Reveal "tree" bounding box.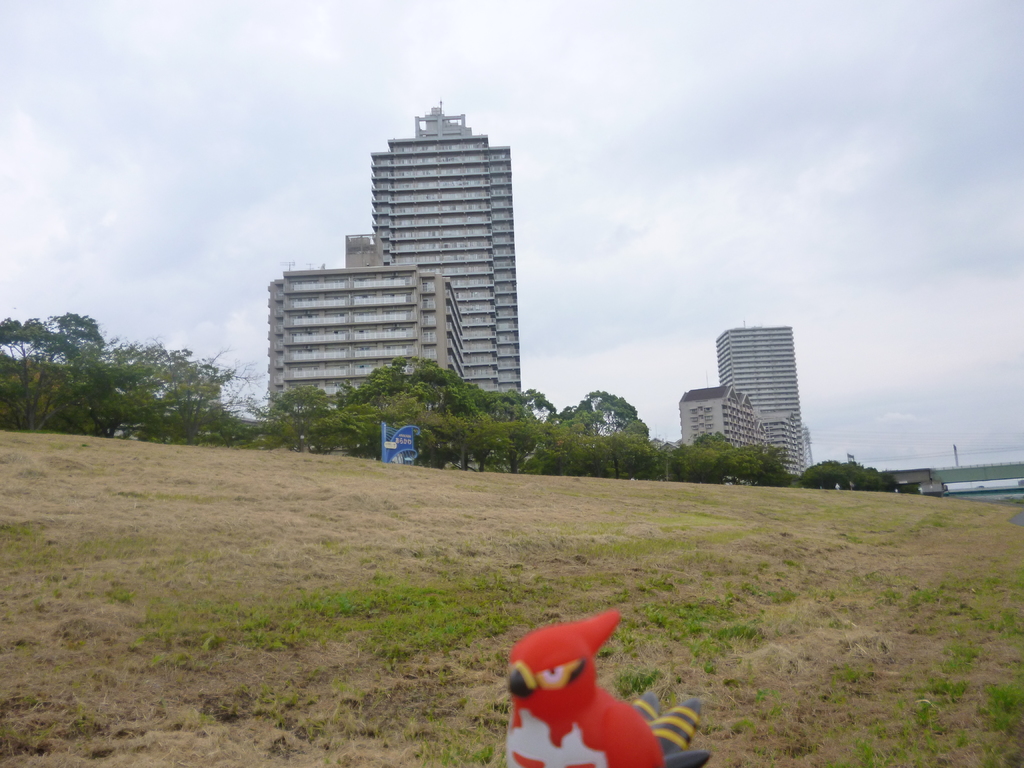
Revealed: (x1=50, y1=310, x2=118, y2=360).
